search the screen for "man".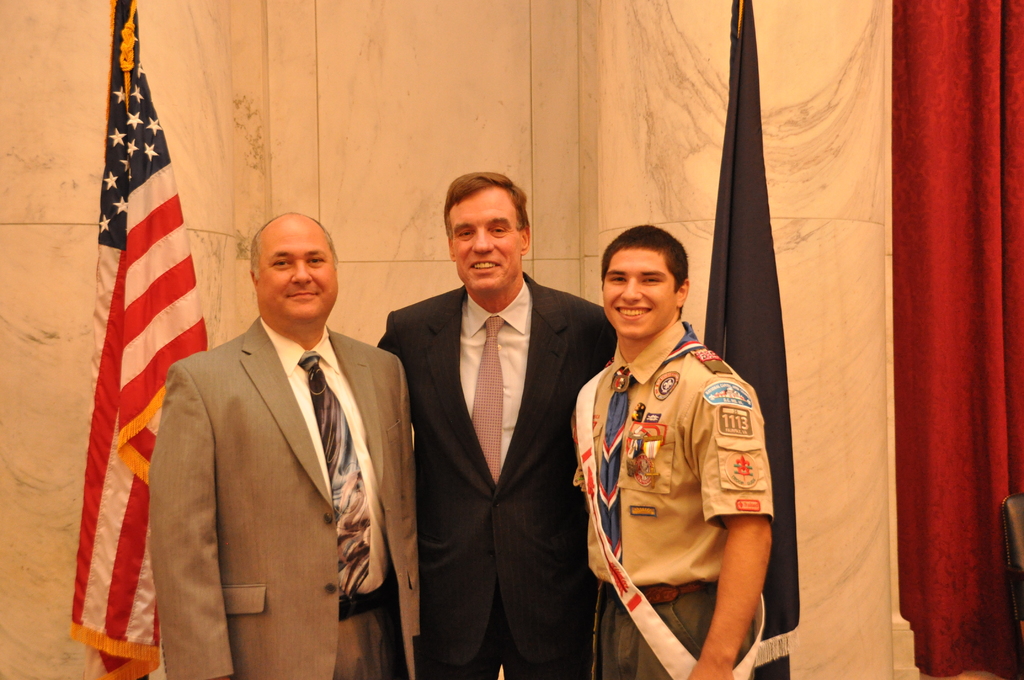
Found at x1=570, y1=224, x2=776, y2=679.
